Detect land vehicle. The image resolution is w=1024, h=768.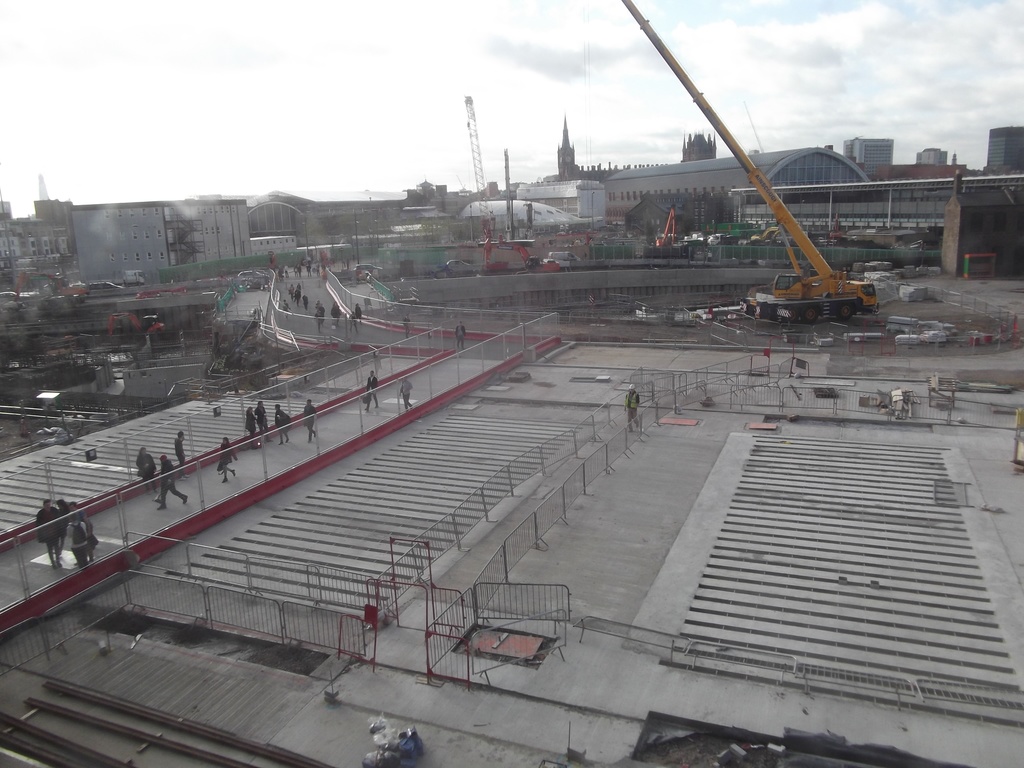
[x1=484, y1=236, x2=552, y2=269].
